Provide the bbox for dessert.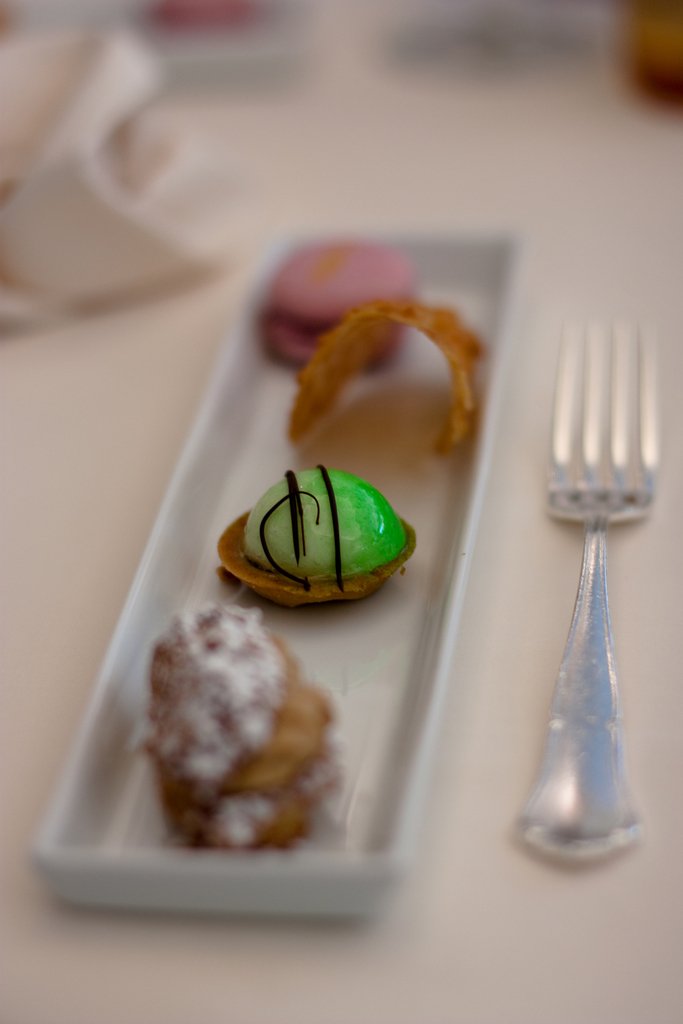
crop(264, 240, 415, 366).
